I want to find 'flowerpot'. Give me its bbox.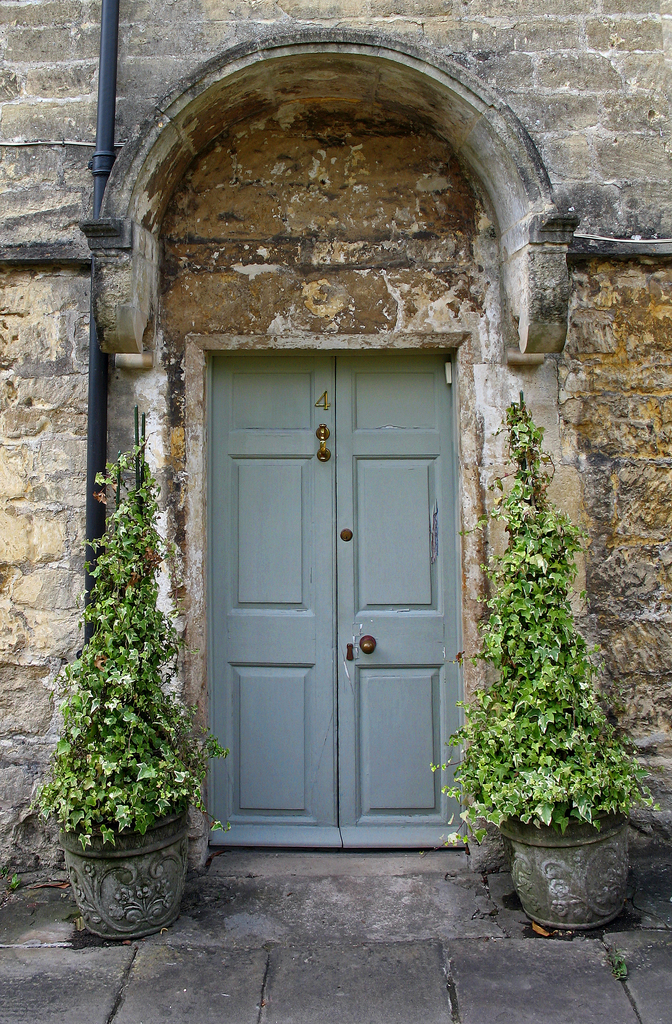
bbox=(507, 810, 640, 927).
